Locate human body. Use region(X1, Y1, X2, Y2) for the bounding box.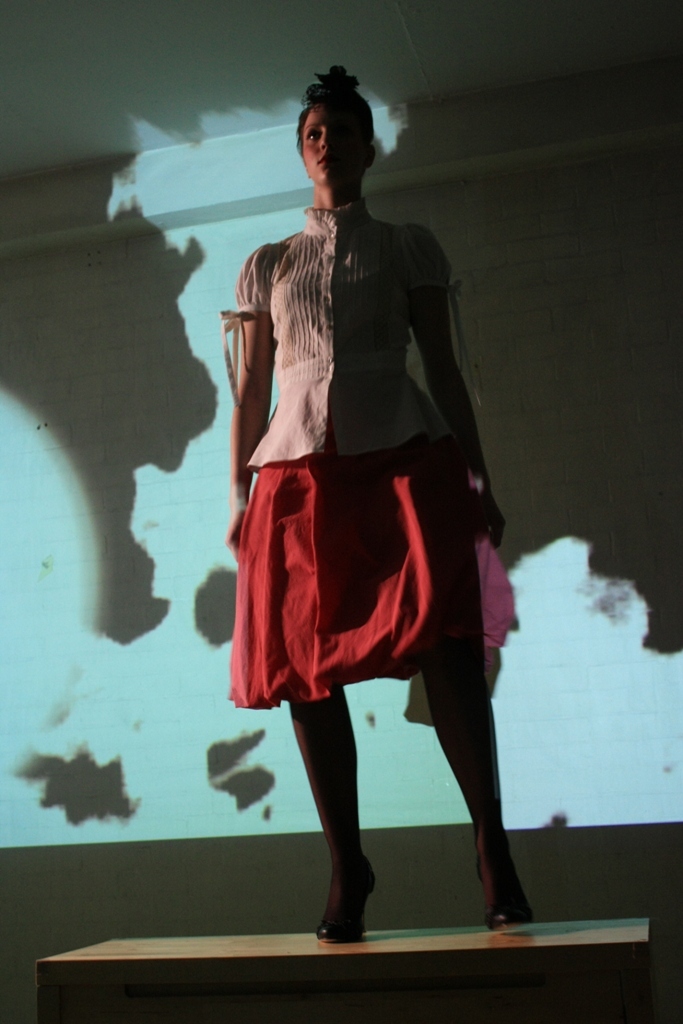
region(227, 59, 498, 936).
